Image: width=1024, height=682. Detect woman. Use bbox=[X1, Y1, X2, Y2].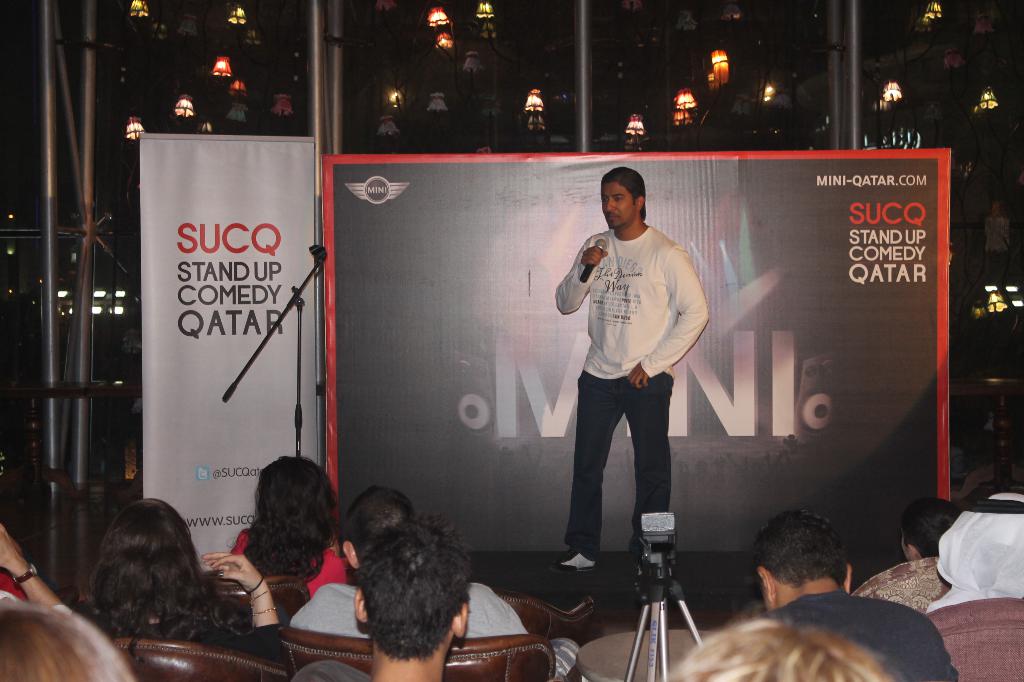
bbox=[213, 459, 343, 646].
